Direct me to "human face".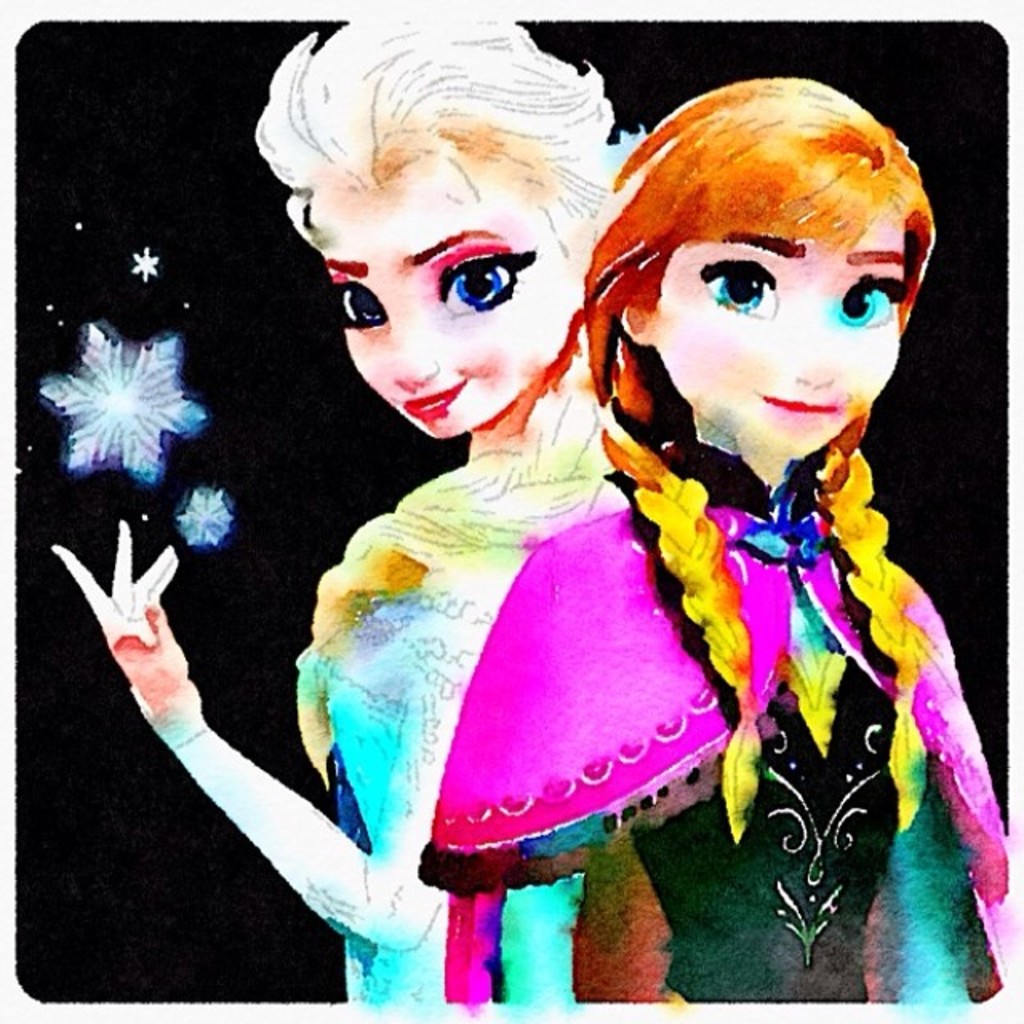
Direction: 666, 202, 899, 453.
